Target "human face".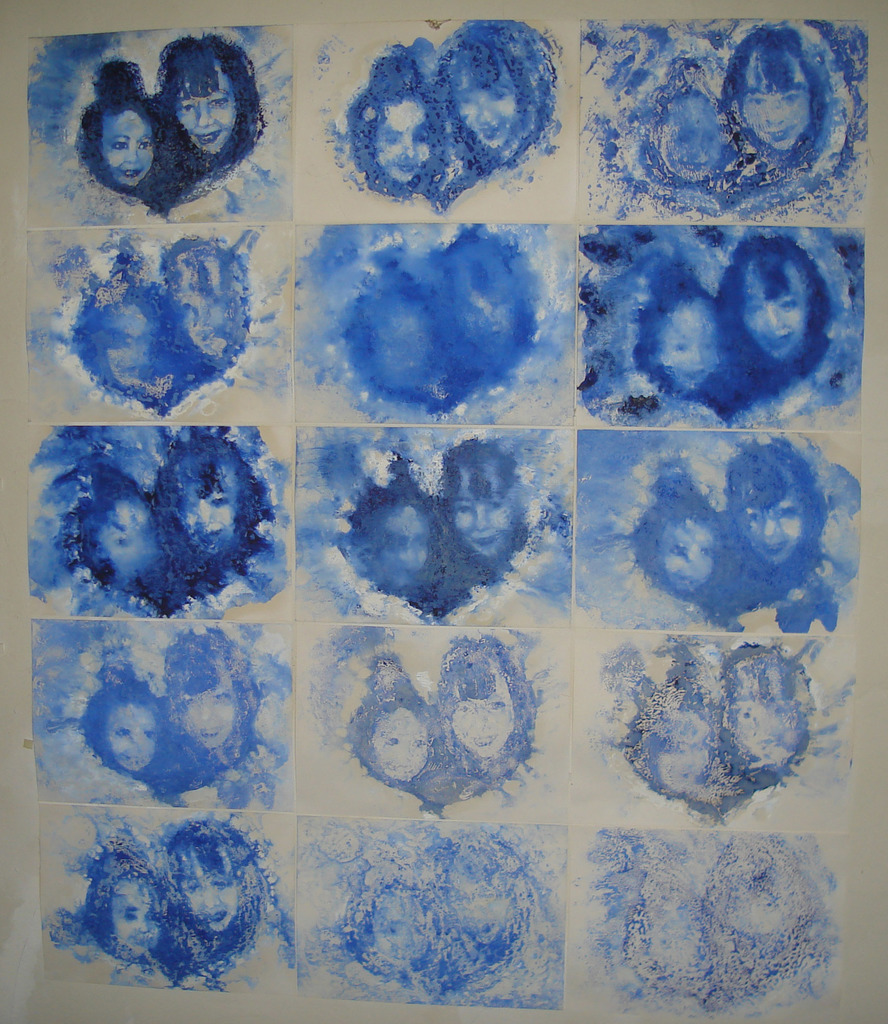
Target region: (x1=654, y1=518, x2=717, y2=588).
